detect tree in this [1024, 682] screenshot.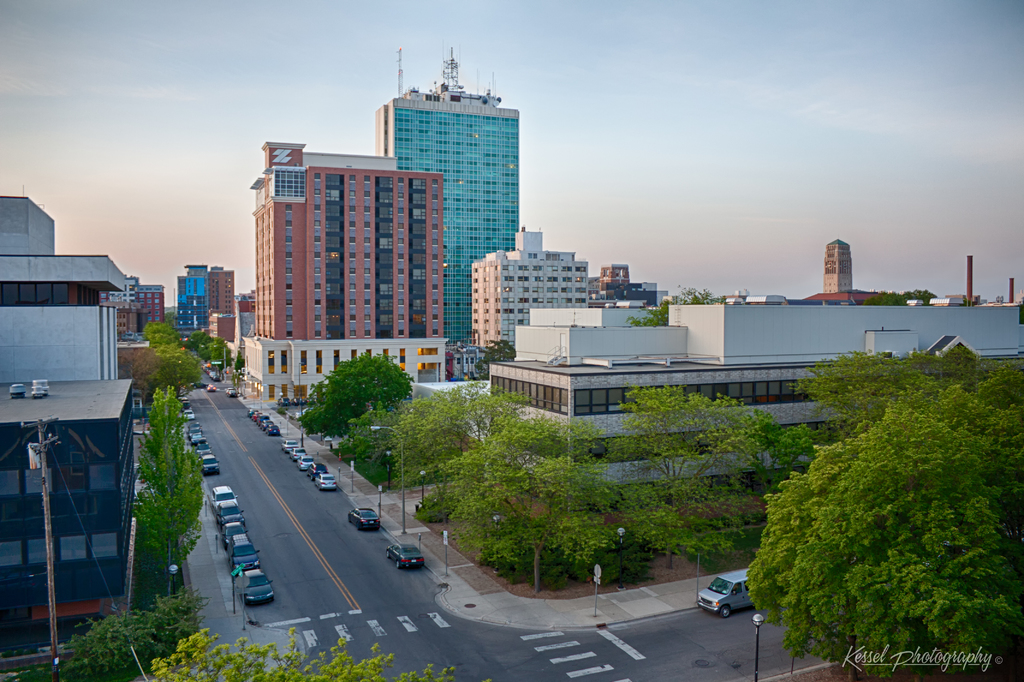
Detection: [4, 598, 461, 681].
